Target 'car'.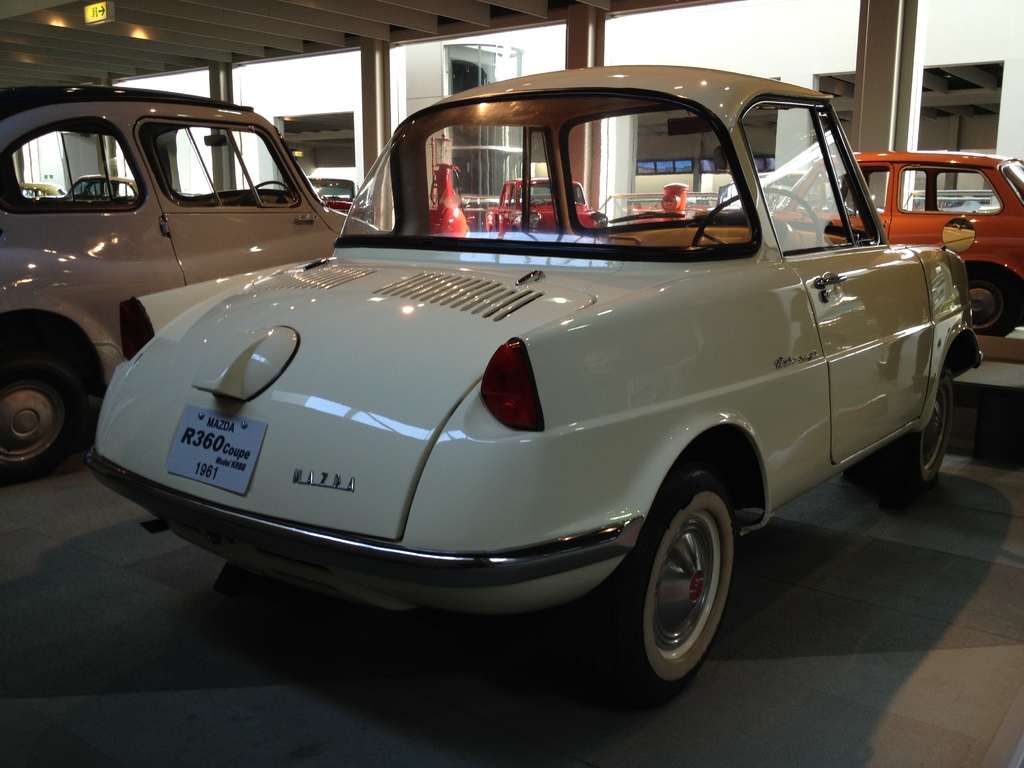
Target region: BBox(0, 84, 381, 479).
